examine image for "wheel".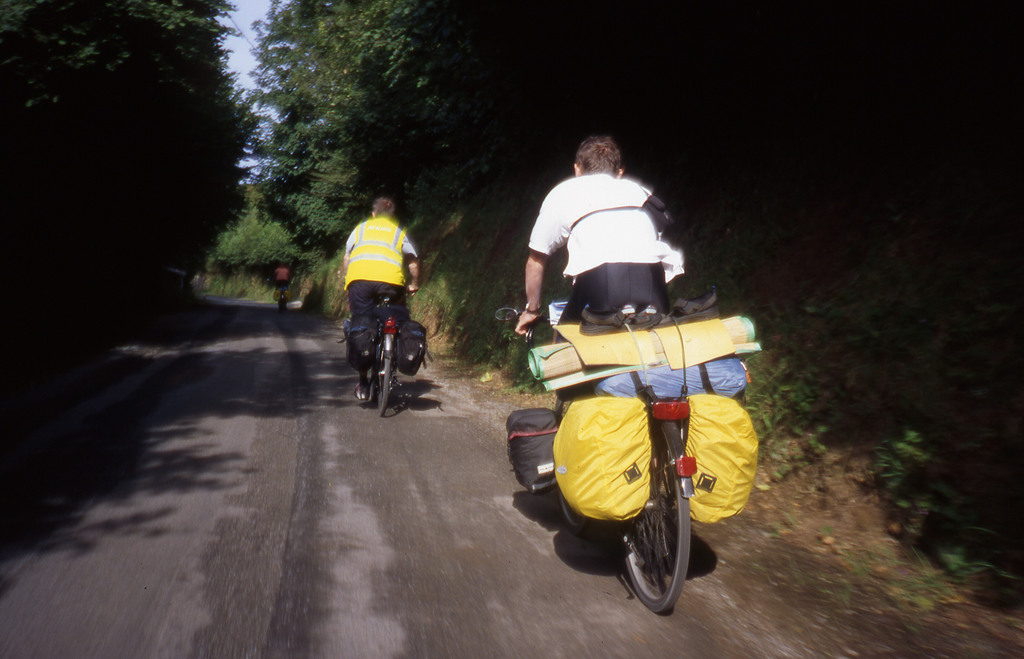
Examination result: 556:390:596:534.
